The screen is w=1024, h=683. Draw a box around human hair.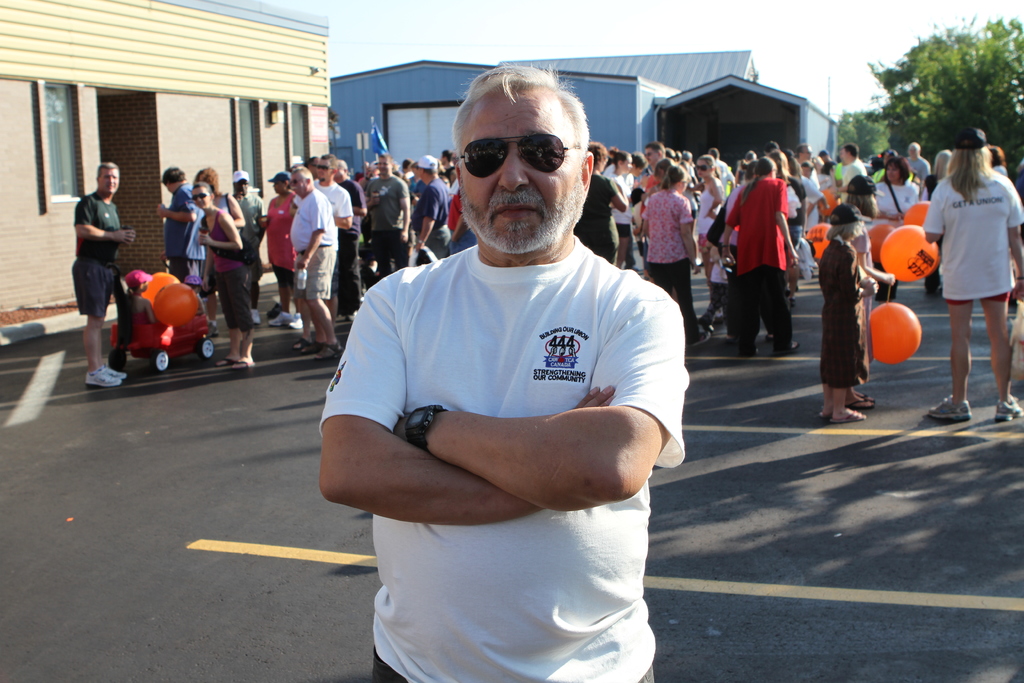
(99, 164, 115, 173).
